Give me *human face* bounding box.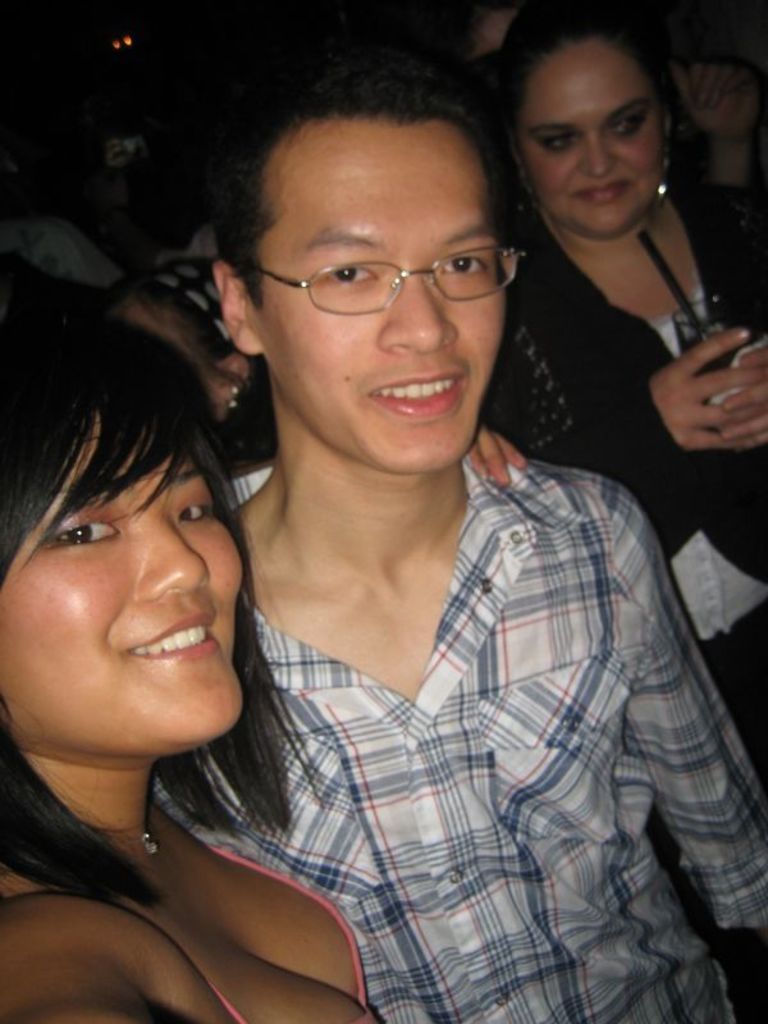
<bbox>516, 37, 664, 237</bbox>.
